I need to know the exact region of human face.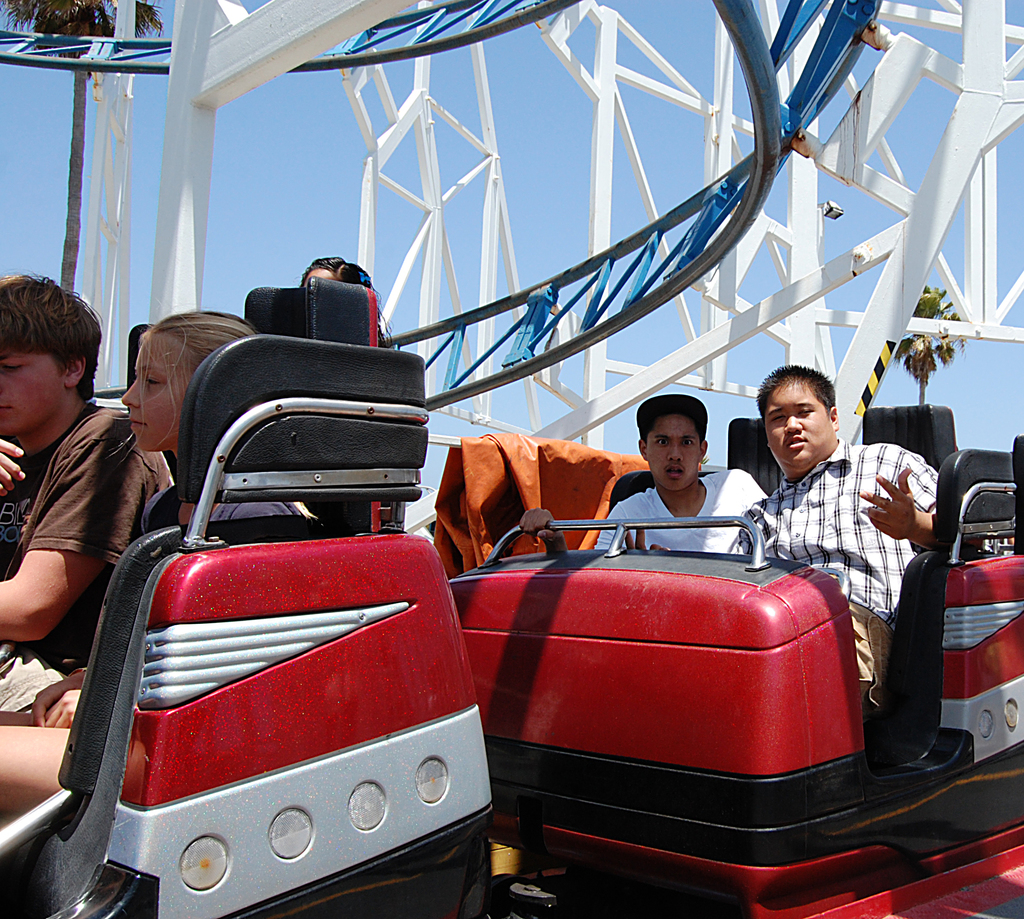
Region: l=767, t=388, r=836, b=463.
